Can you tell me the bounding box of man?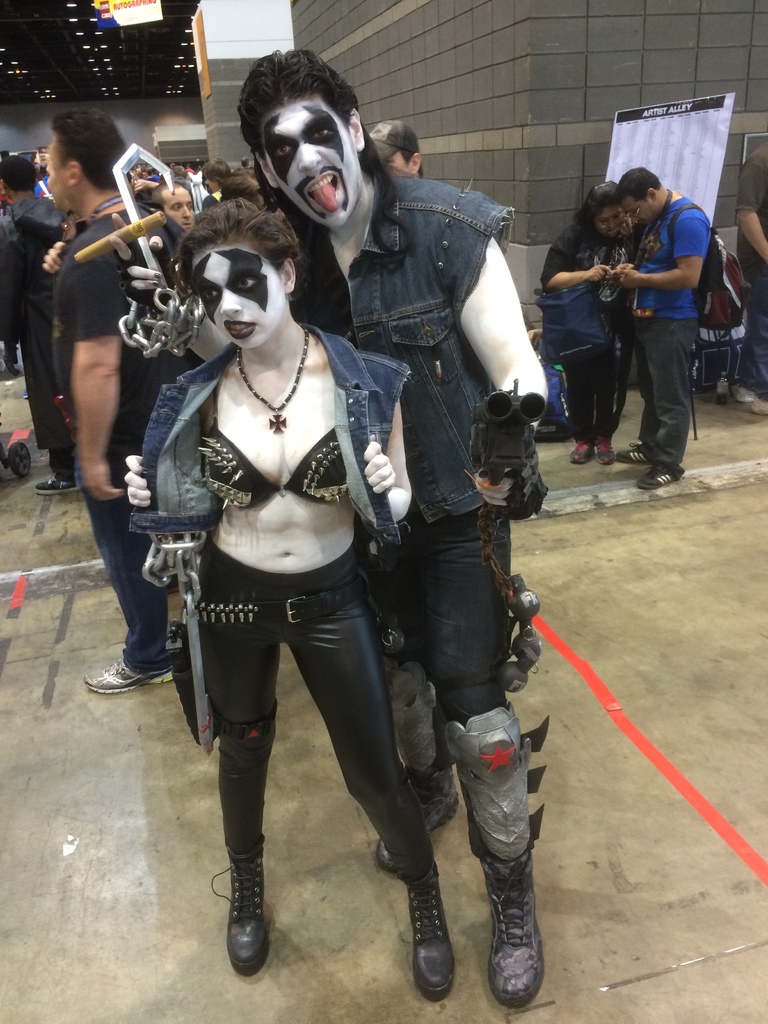
x1=0 y1=138 x2=76 y2=465.
